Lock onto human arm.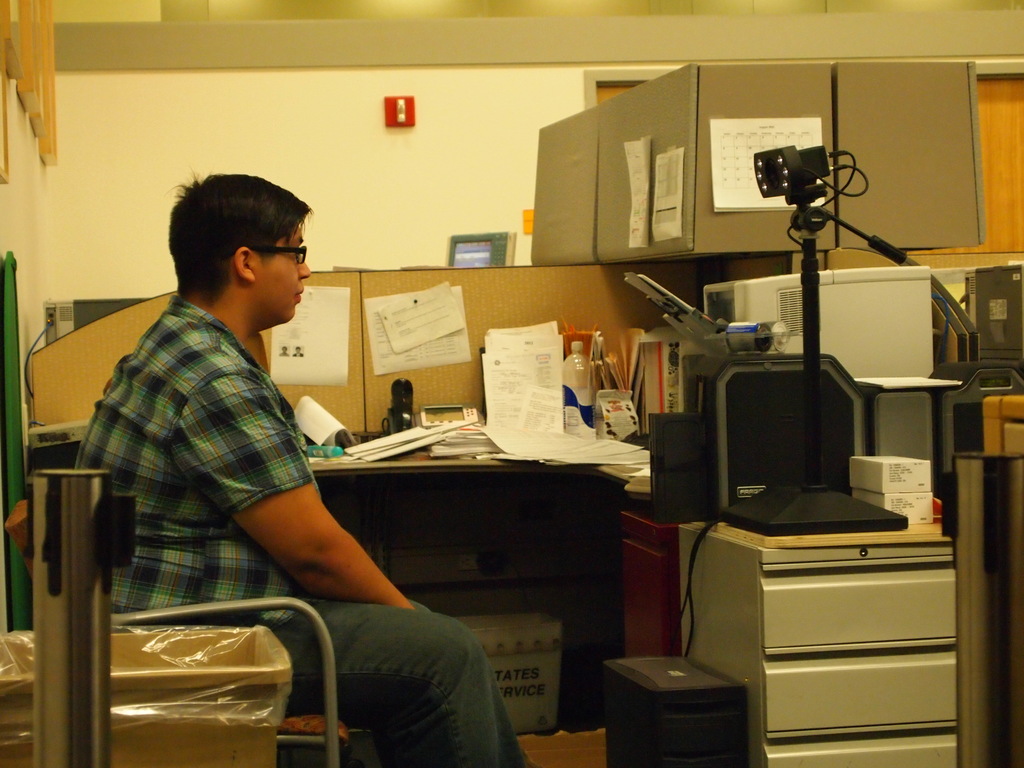
Locked: rect(170, 362, 413, 623).
